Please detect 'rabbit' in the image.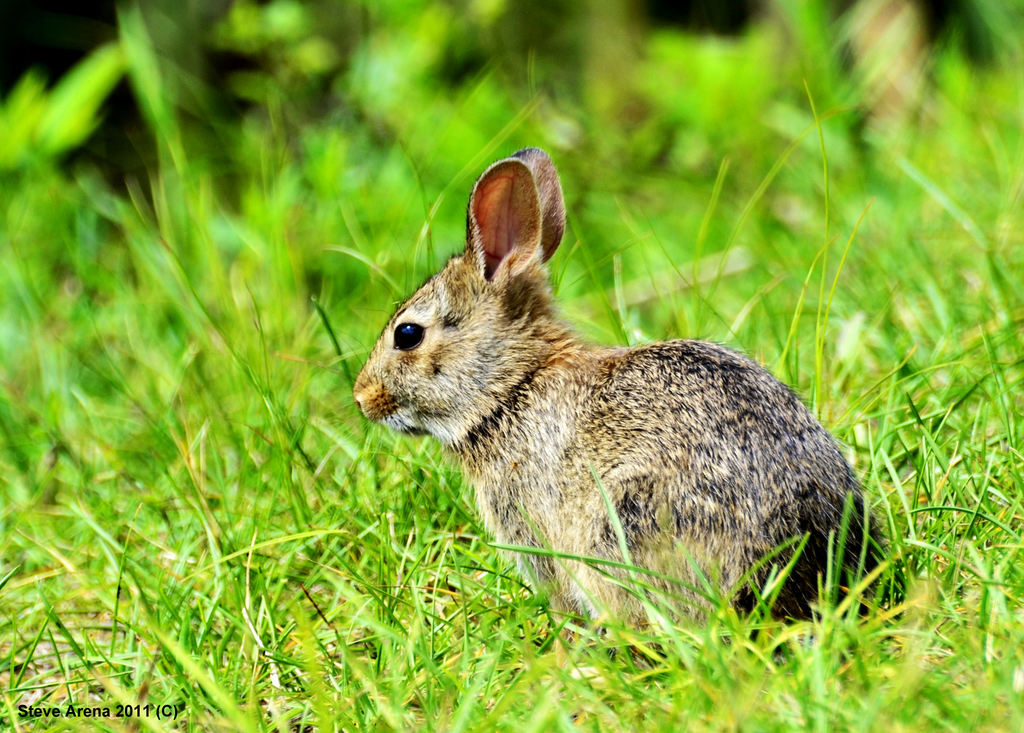
l=325, t=143, r=905, b=675.
